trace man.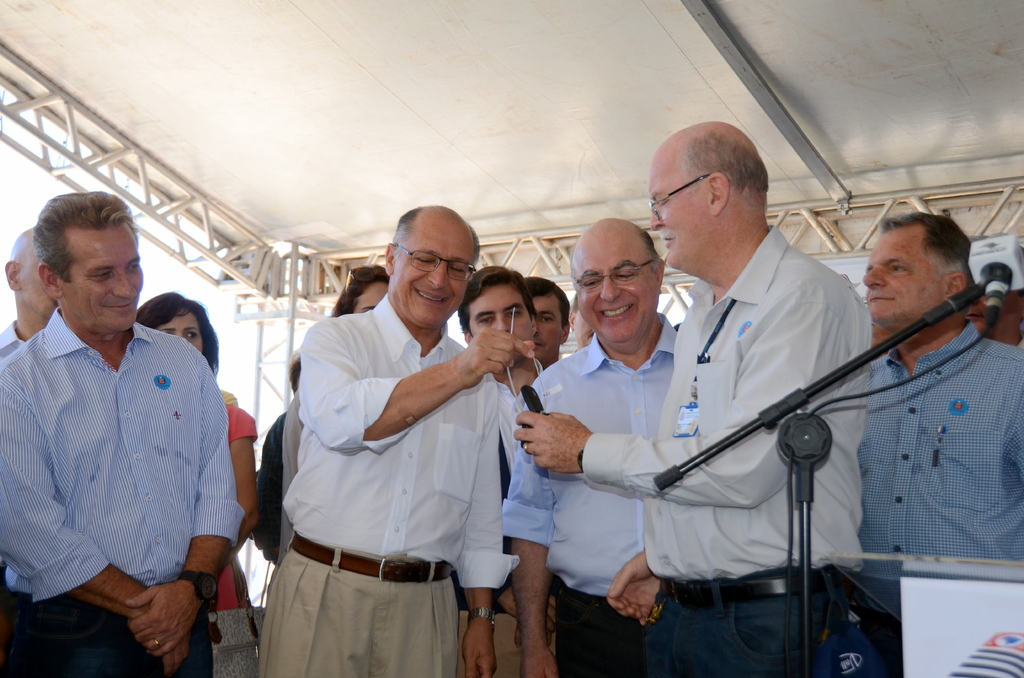
Traced to x1=856 y1=213 x2=1023 y2=580.
